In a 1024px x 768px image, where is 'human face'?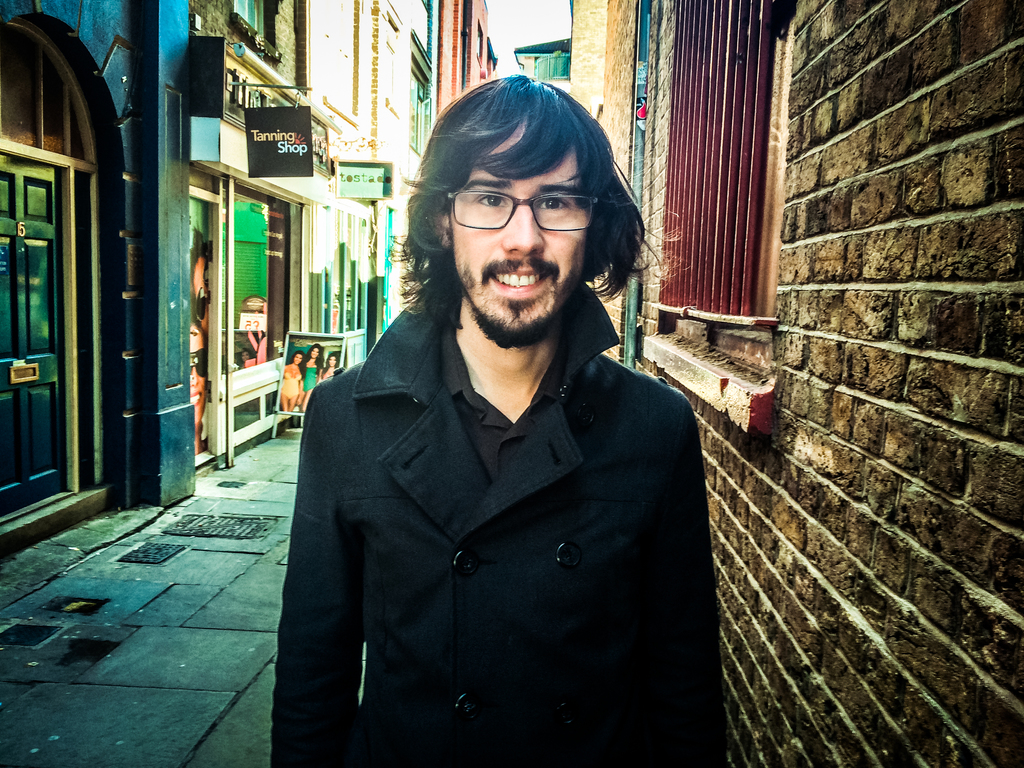
195/255/209/325.
